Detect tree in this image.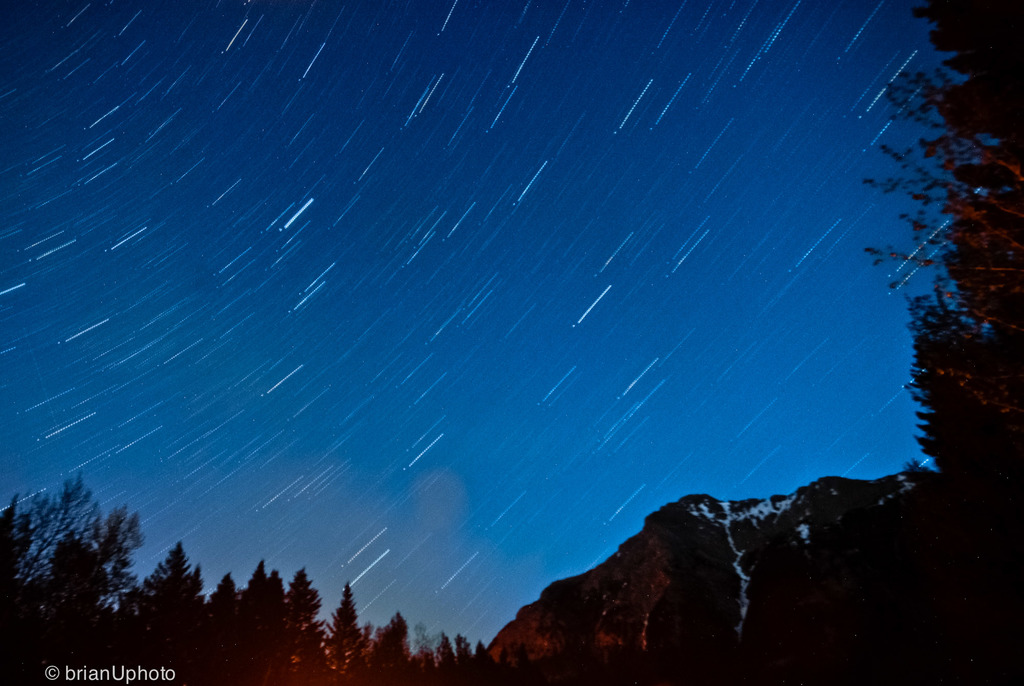
Detection: {"x1": 285, "y1": 560, "x2": 333, "y2": 685}.
